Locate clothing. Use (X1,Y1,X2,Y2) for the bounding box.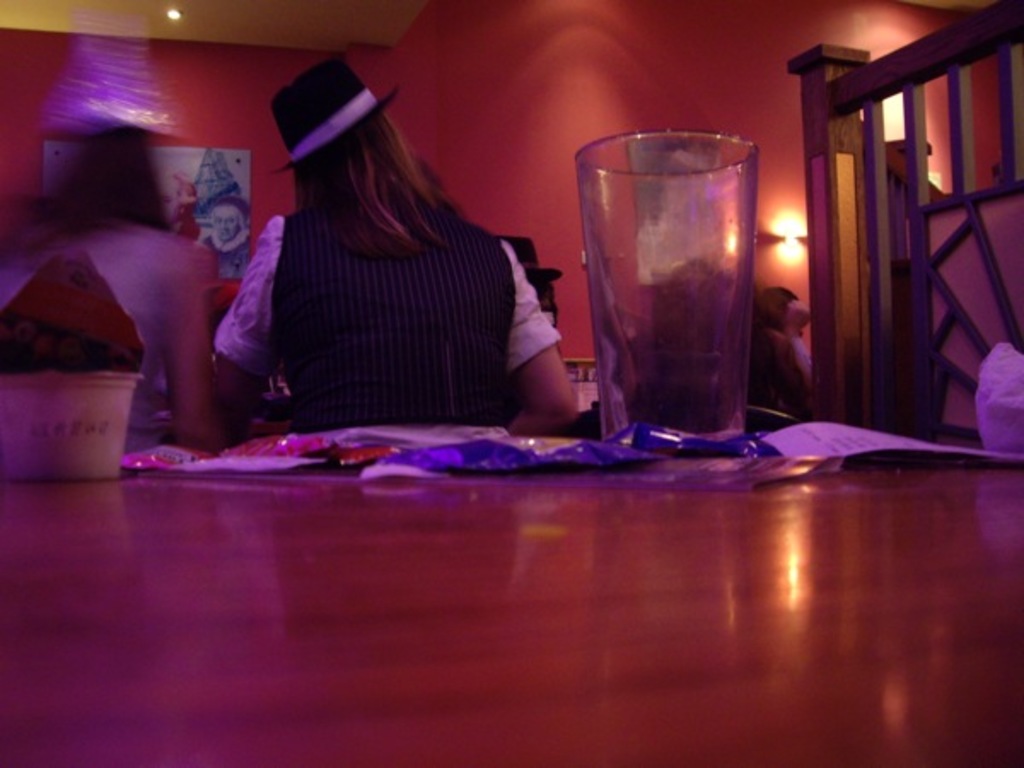
(0,217,218,454).
